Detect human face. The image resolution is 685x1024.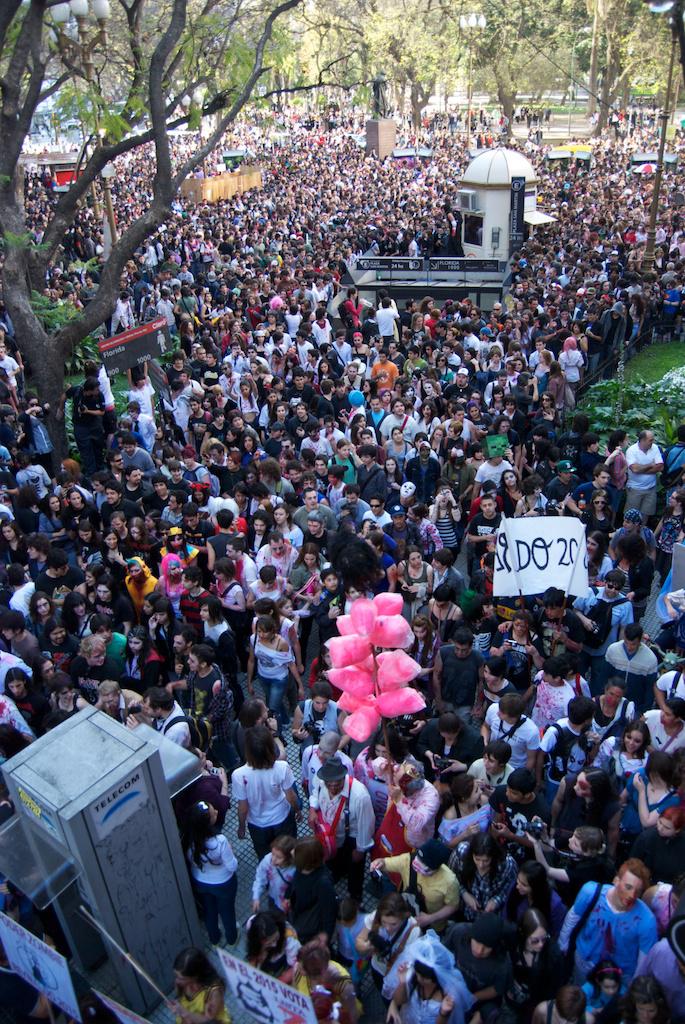
[408, 549, 422, 568].
